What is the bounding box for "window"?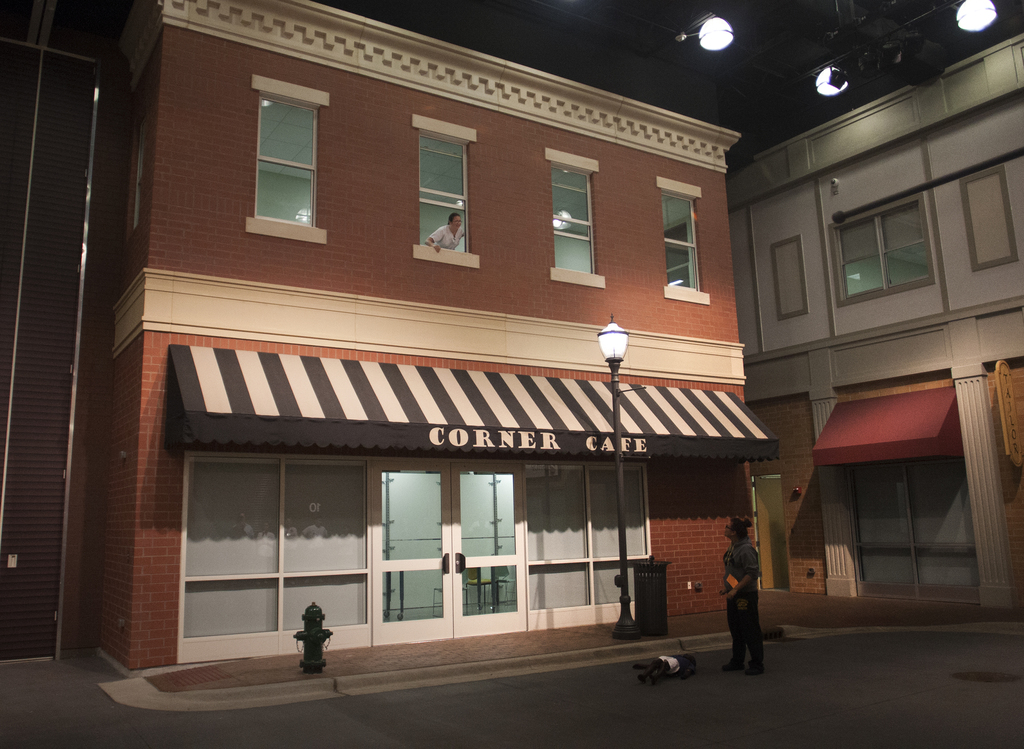
851 470 979 600.
